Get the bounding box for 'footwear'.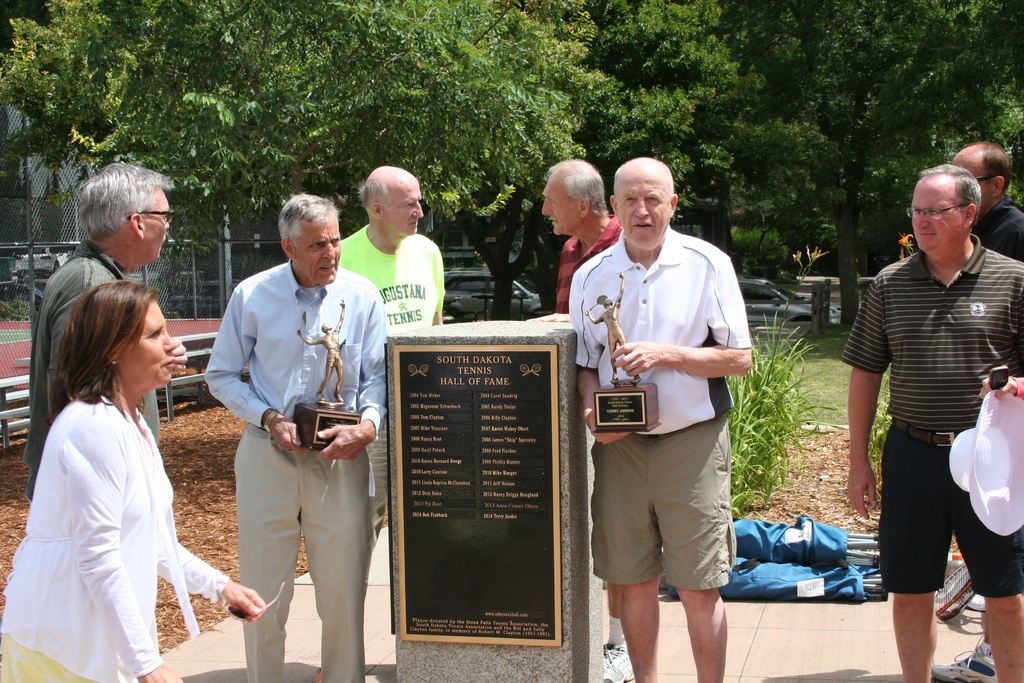
[932, 639, 996, 682].
